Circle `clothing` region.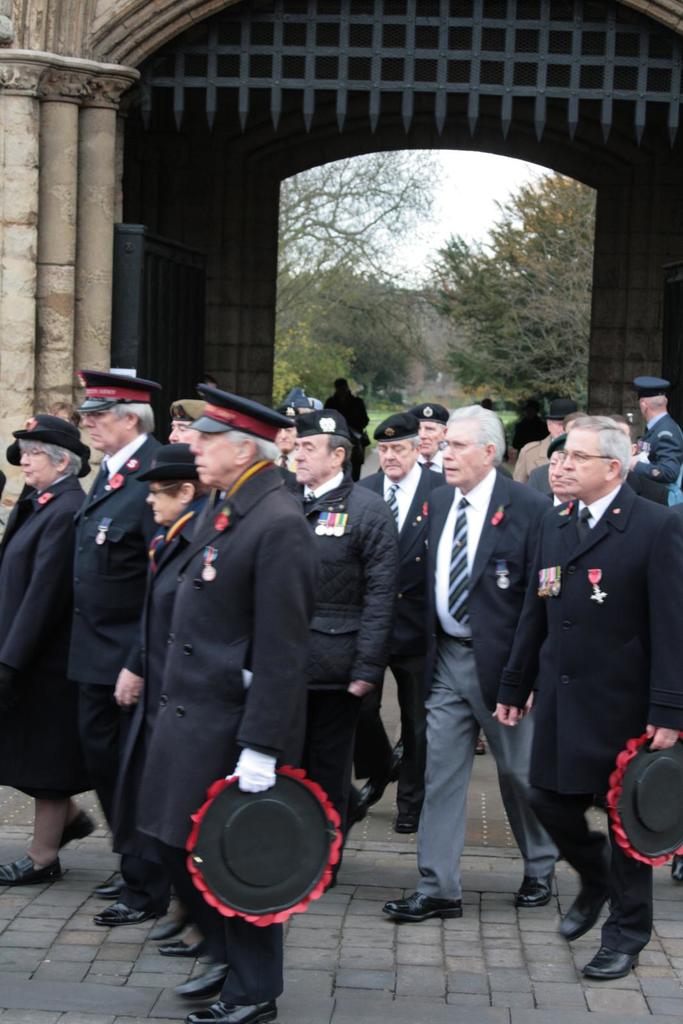
Region: (left=536, top=783, right=657, bottom=944).
